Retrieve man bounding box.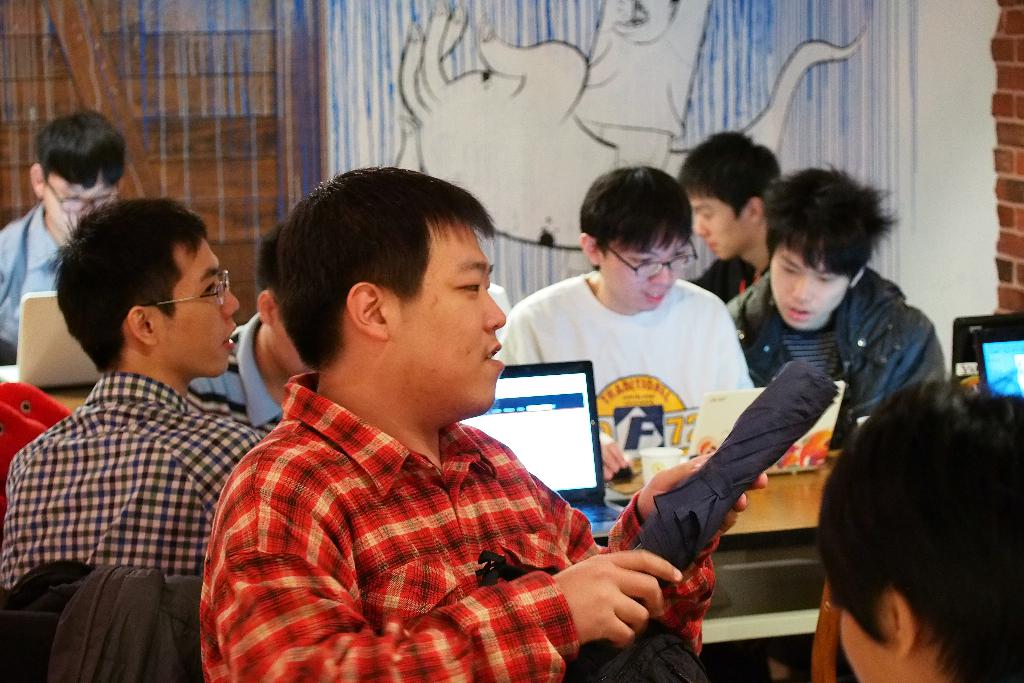
Bounding box: (667,133,792,309).
